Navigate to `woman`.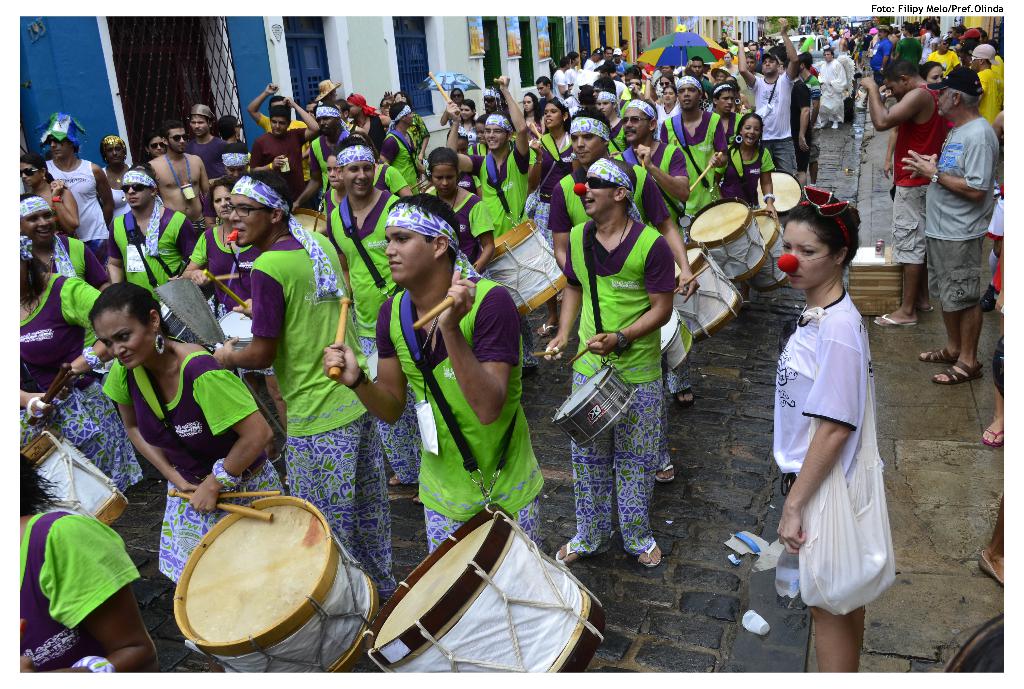
Navigation target: [left=17, top=148, right=85, bottom=235].
